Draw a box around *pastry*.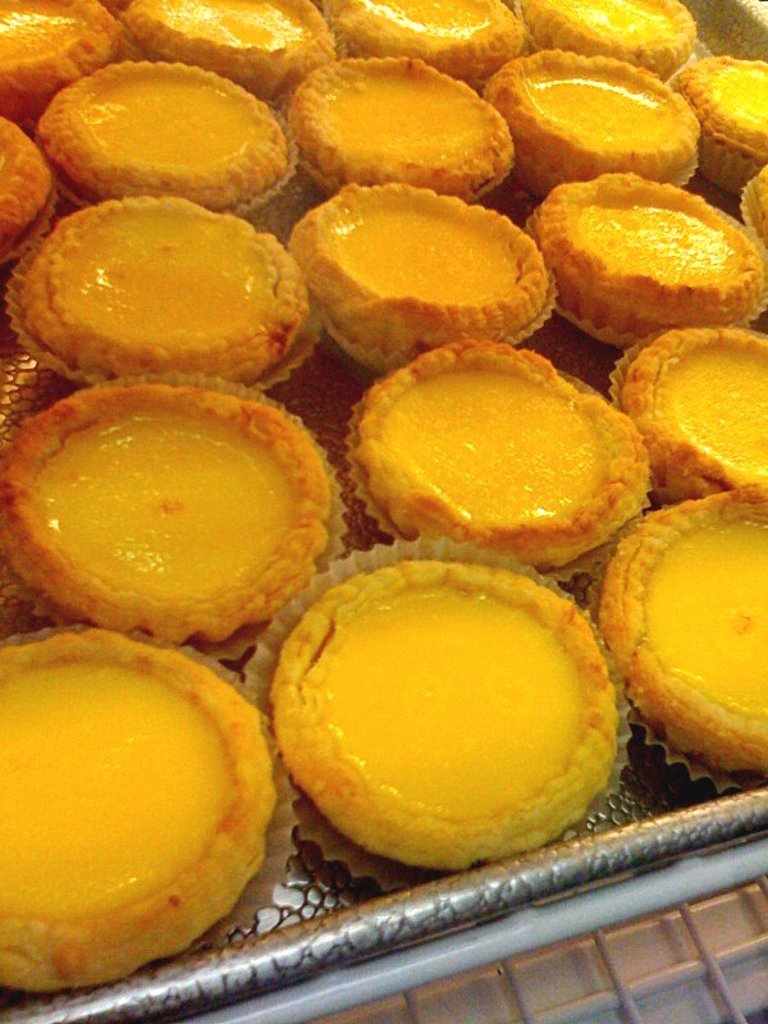
rect(623, 316, 767, 502).
